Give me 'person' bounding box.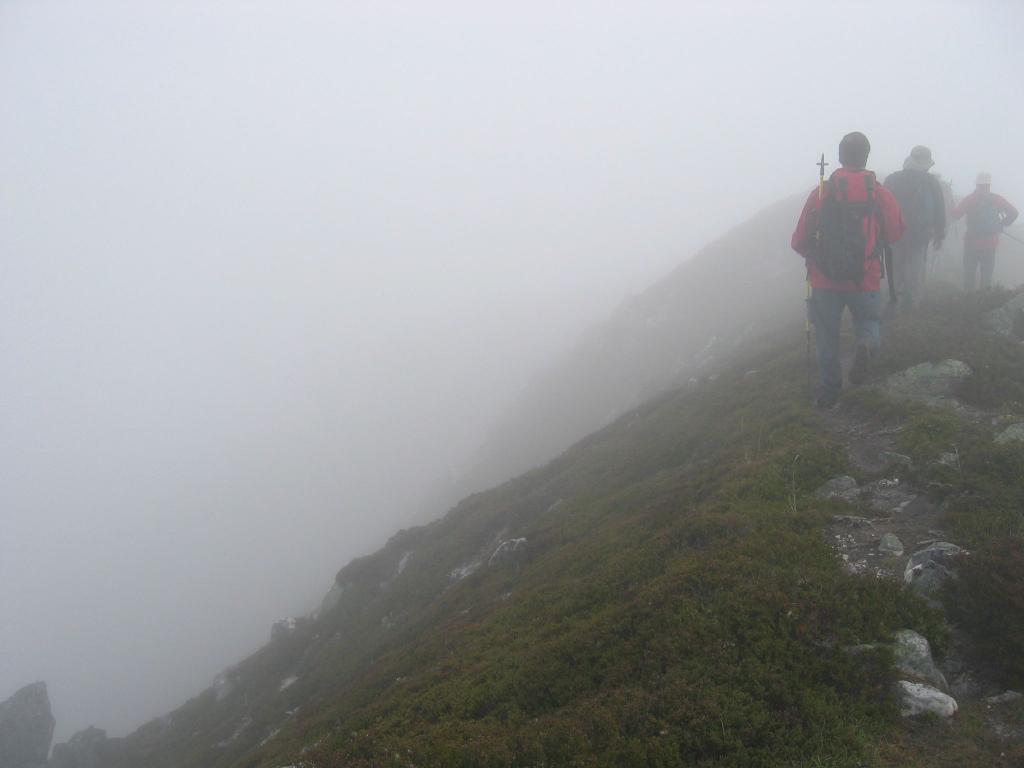
<region>943, 171, 1021, 292</region>.
